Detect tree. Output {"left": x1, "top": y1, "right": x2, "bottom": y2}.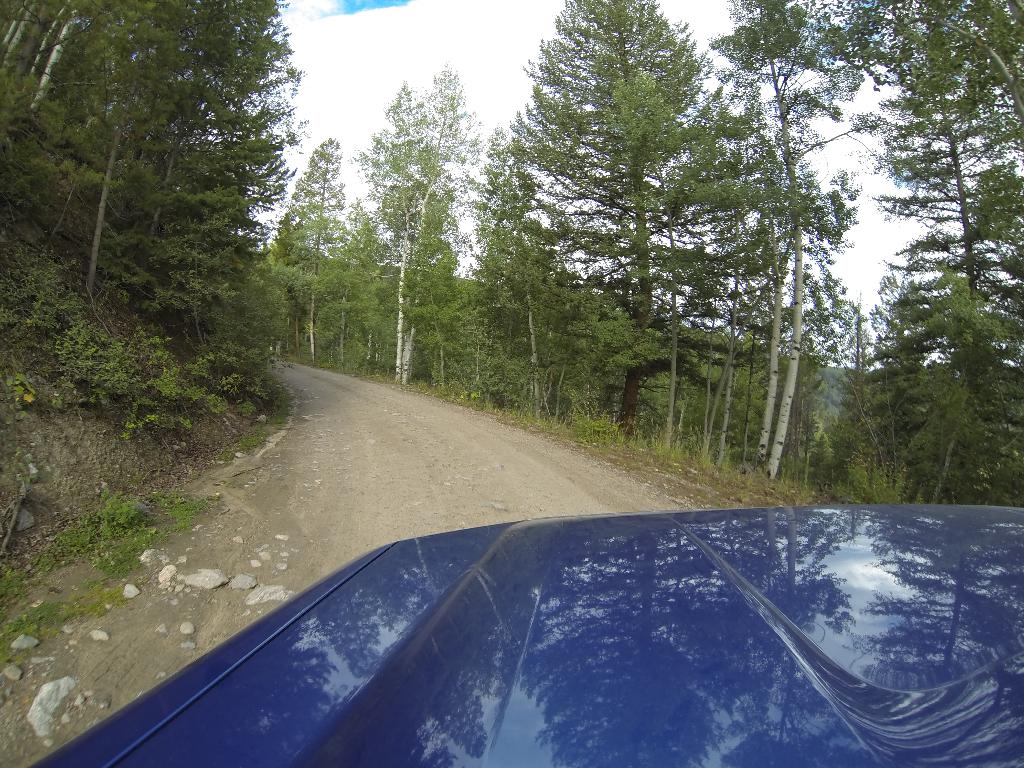
{"left": 0, "top": 0, "right": 305, "bottom": 458}.
